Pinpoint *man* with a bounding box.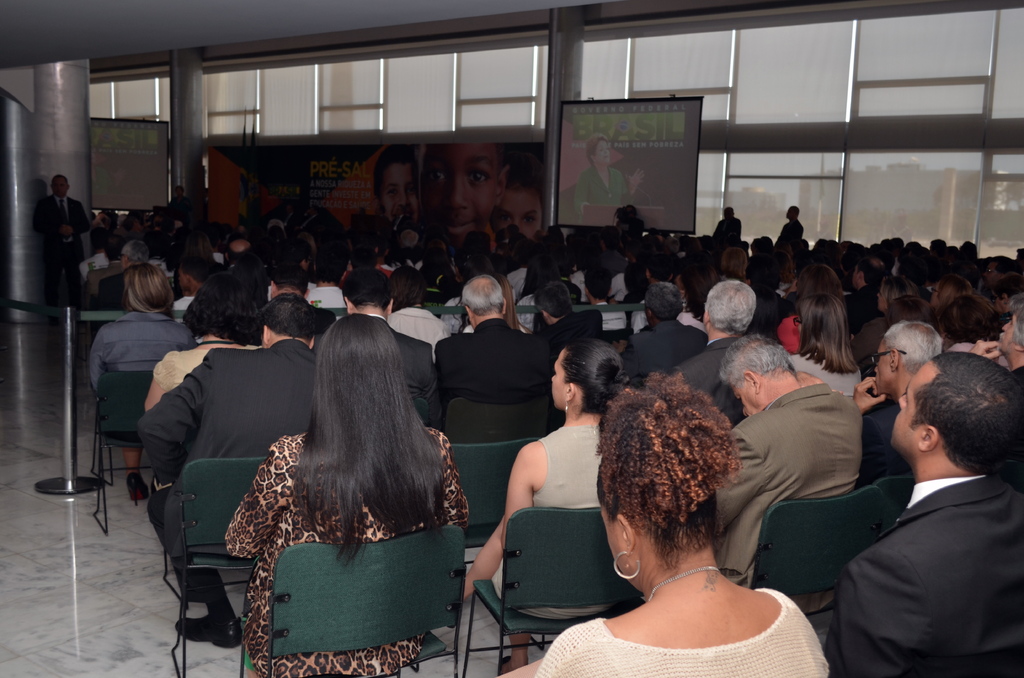
[337, 266, 444, 429].
